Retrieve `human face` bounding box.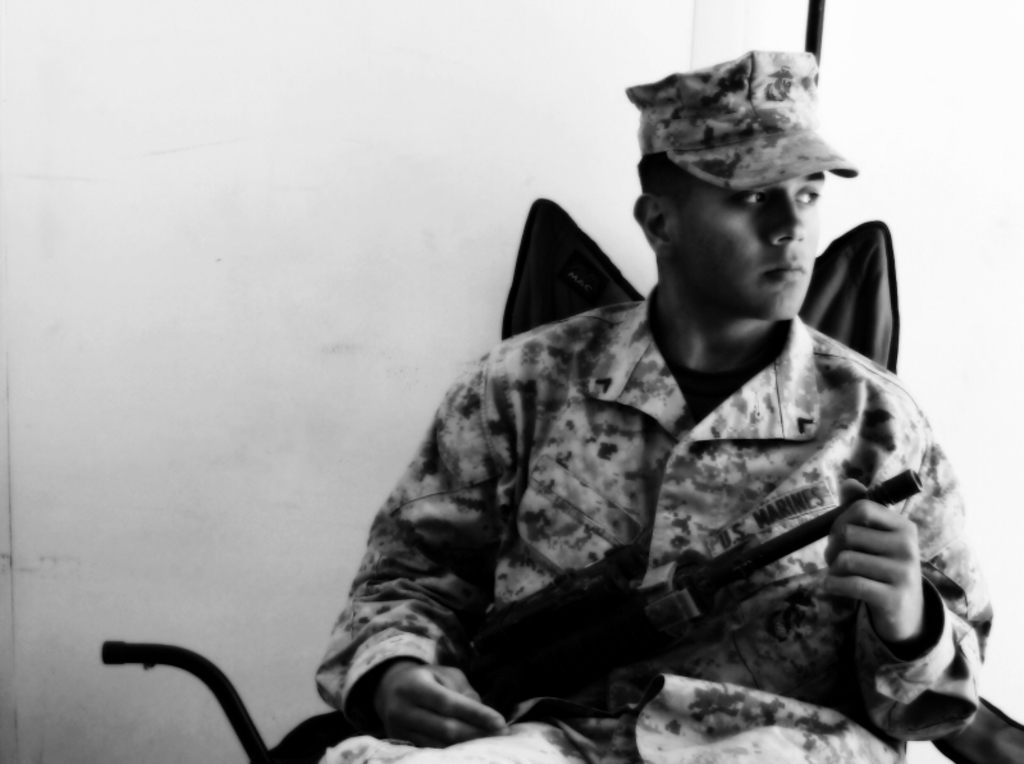
Bounding box: [x1=669, y1=169, x2=828, y2=321].
